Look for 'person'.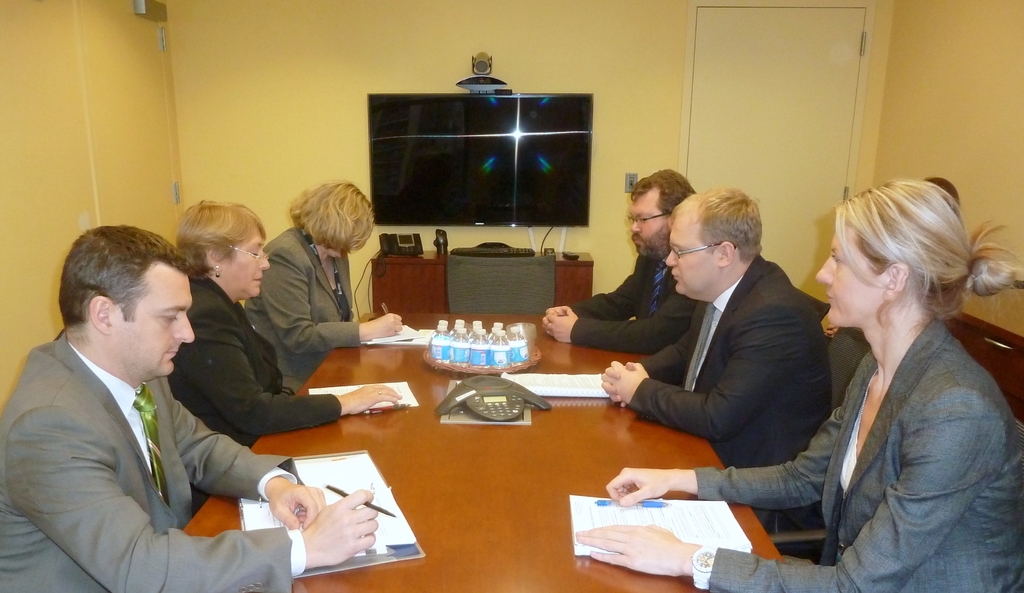
Found: (x1=177, y1=203, x2=401, y2=505).
